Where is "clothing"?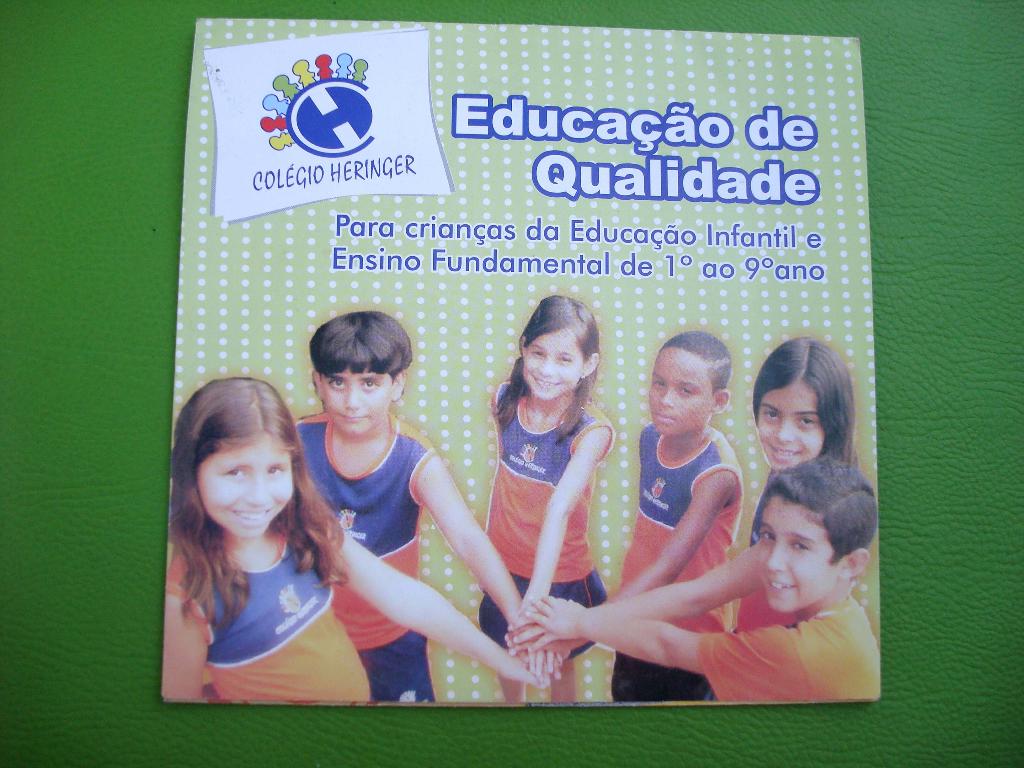
box(294, 422, 440, 705).
